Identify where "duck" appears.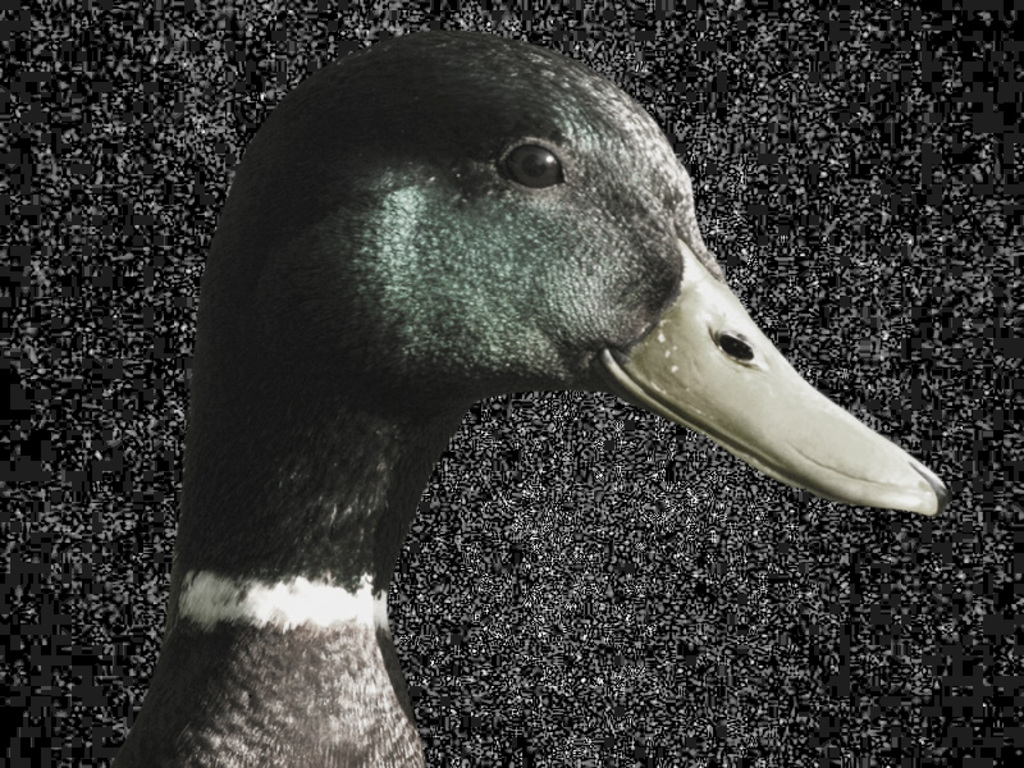
Appears at region(101, 63, 964, 714).
